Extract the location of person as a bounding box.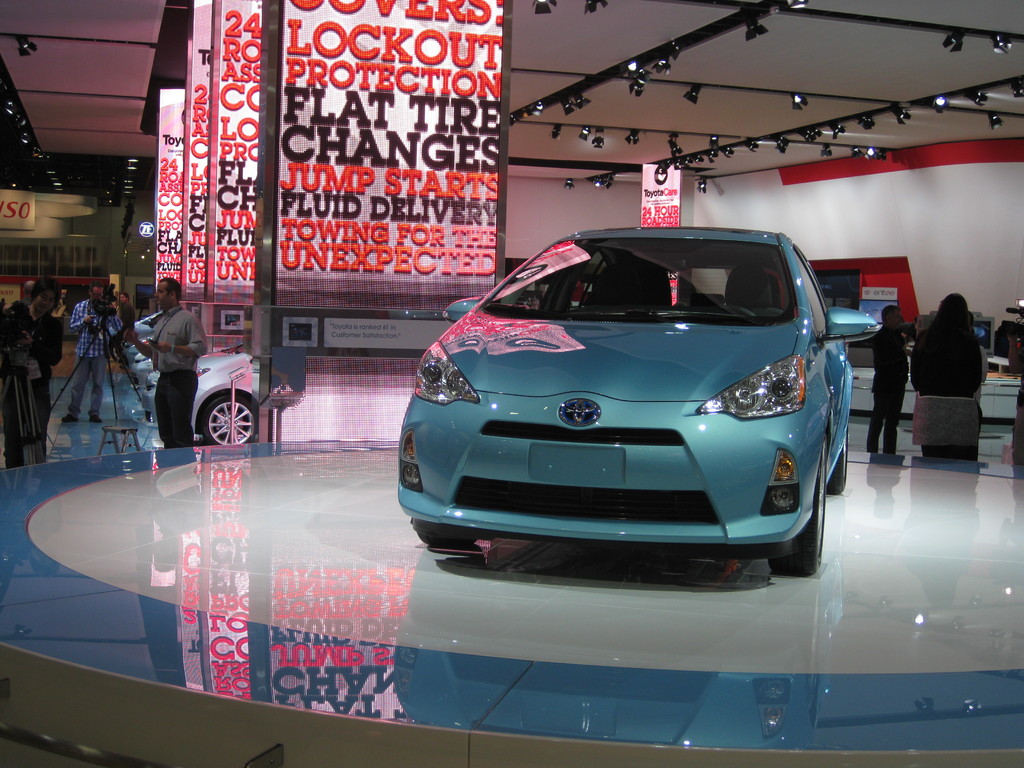
872/300/909/451.
